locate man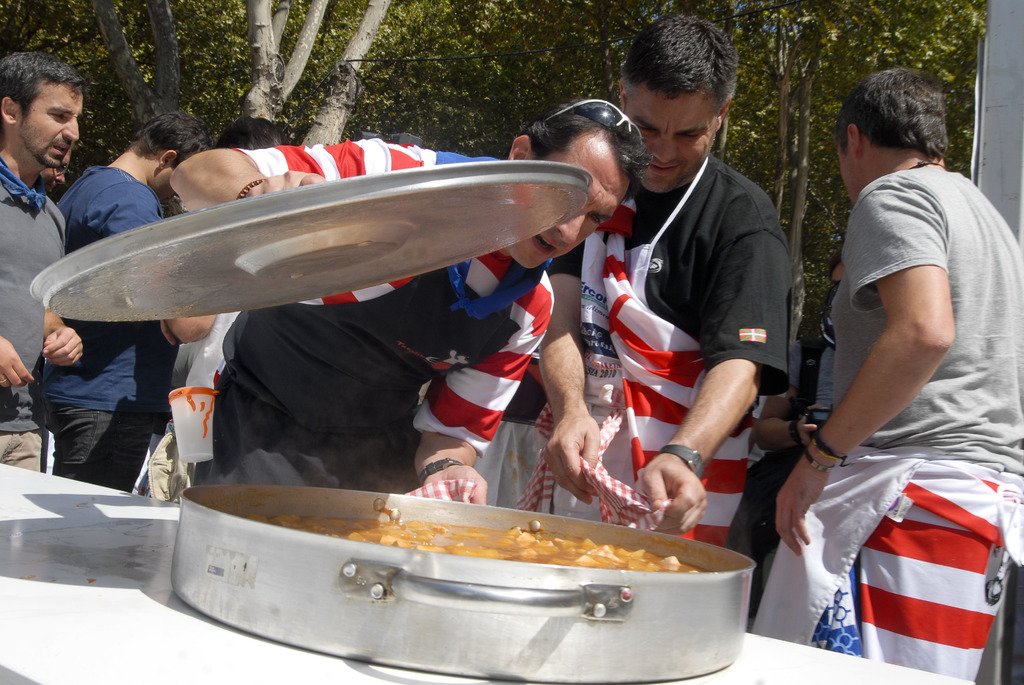
BBox(57, 109, 213, 496)
